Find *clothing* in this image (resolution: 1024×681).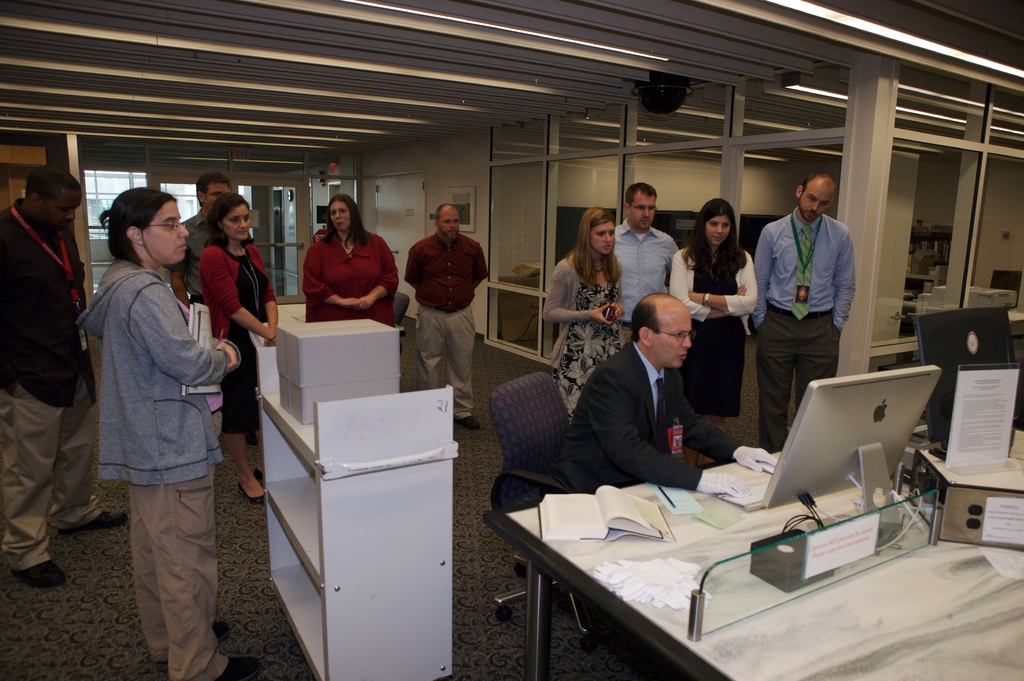
(left=0, top=195, right=104, bottom=577).
